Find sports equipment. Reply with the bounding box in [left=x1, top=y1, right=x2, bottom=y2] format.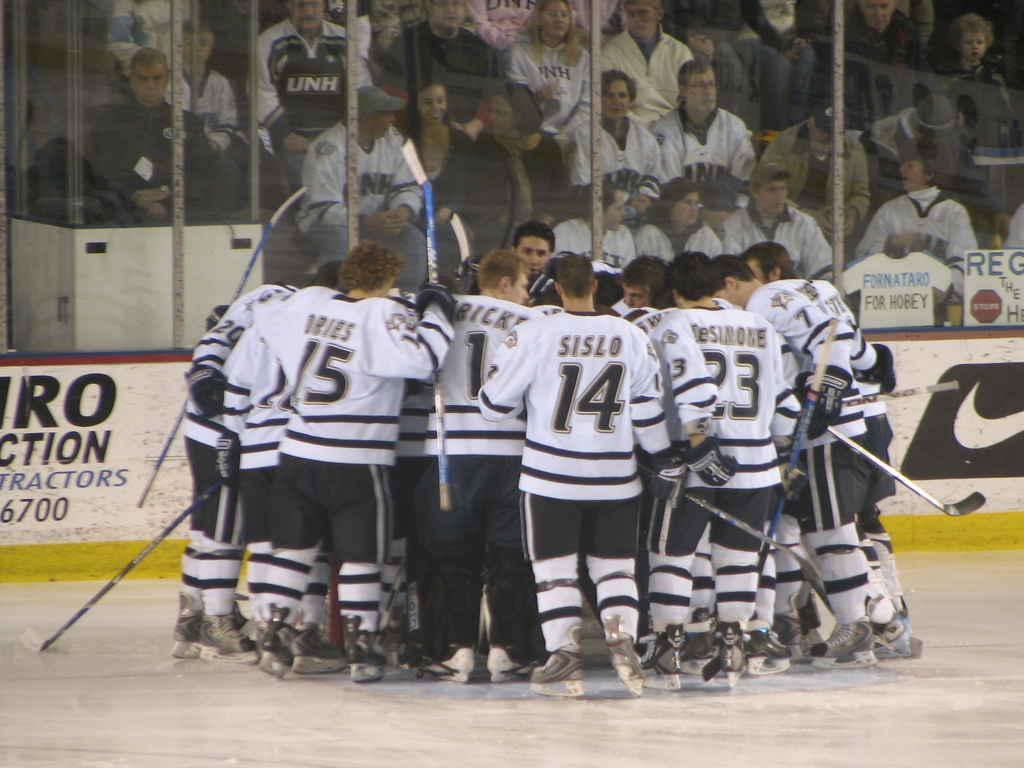
[left=804, top=372, right=844, bottom=442].
